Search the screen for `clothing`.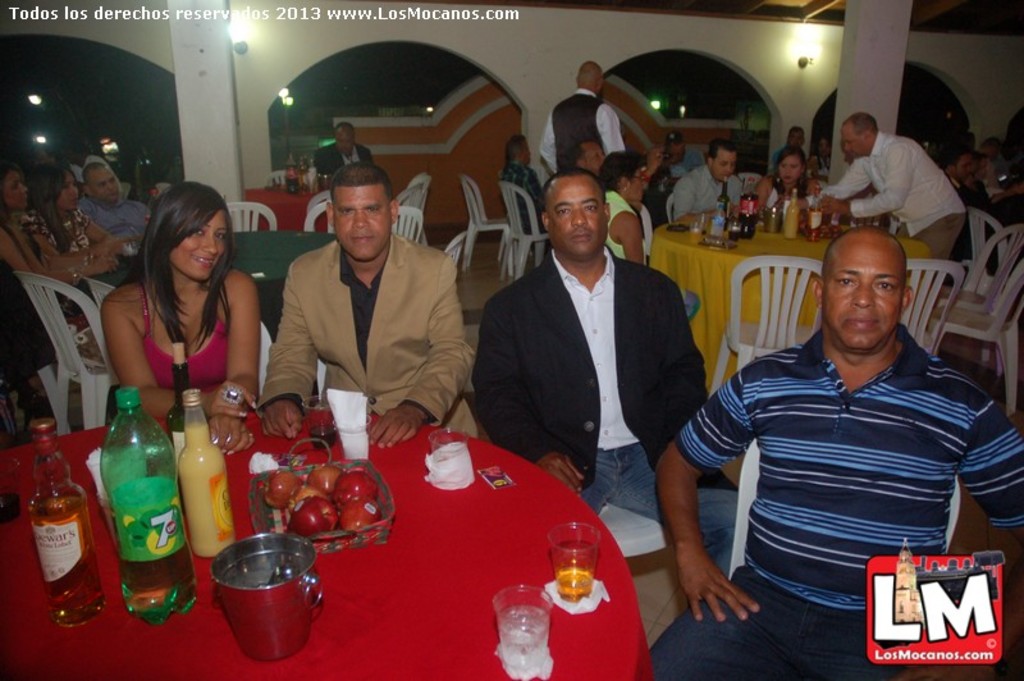
Found at <region>500, 161, 544, 237</region>.
